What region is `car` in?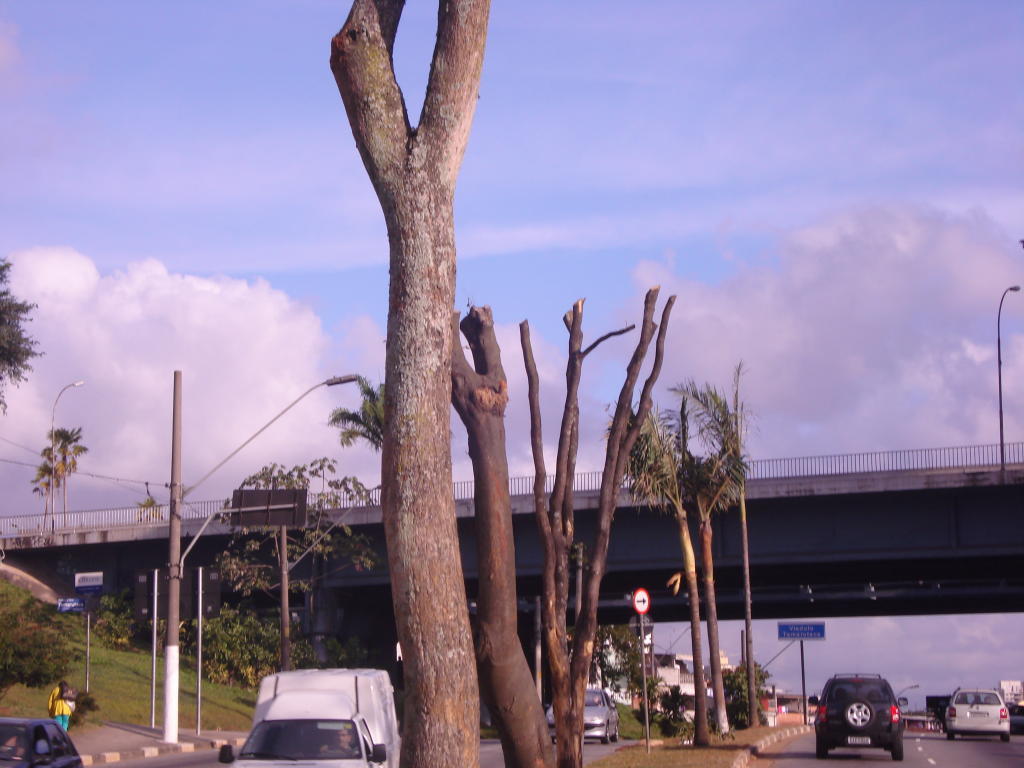
Rect(0, 715, 82, 767).
